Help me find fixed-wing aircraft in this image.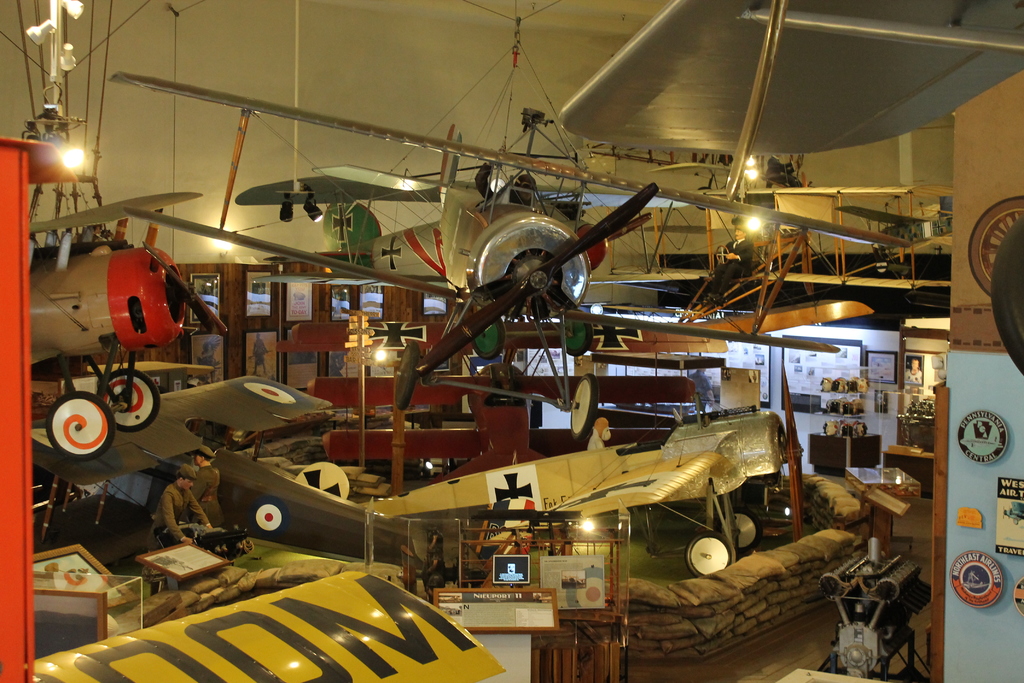
Found it: (19, 366, 492, 566).
